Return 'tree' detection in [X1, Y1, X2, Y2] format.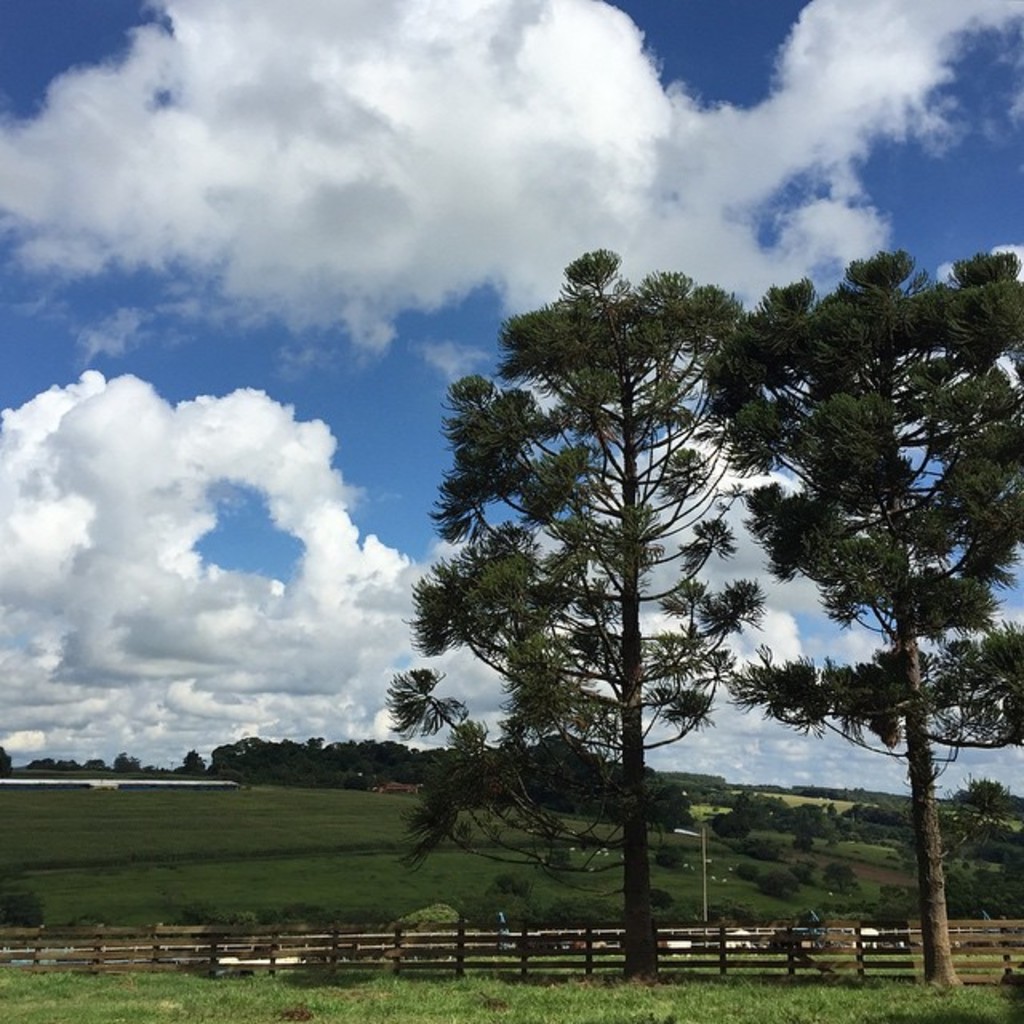
[384, 248, 774, 979].
